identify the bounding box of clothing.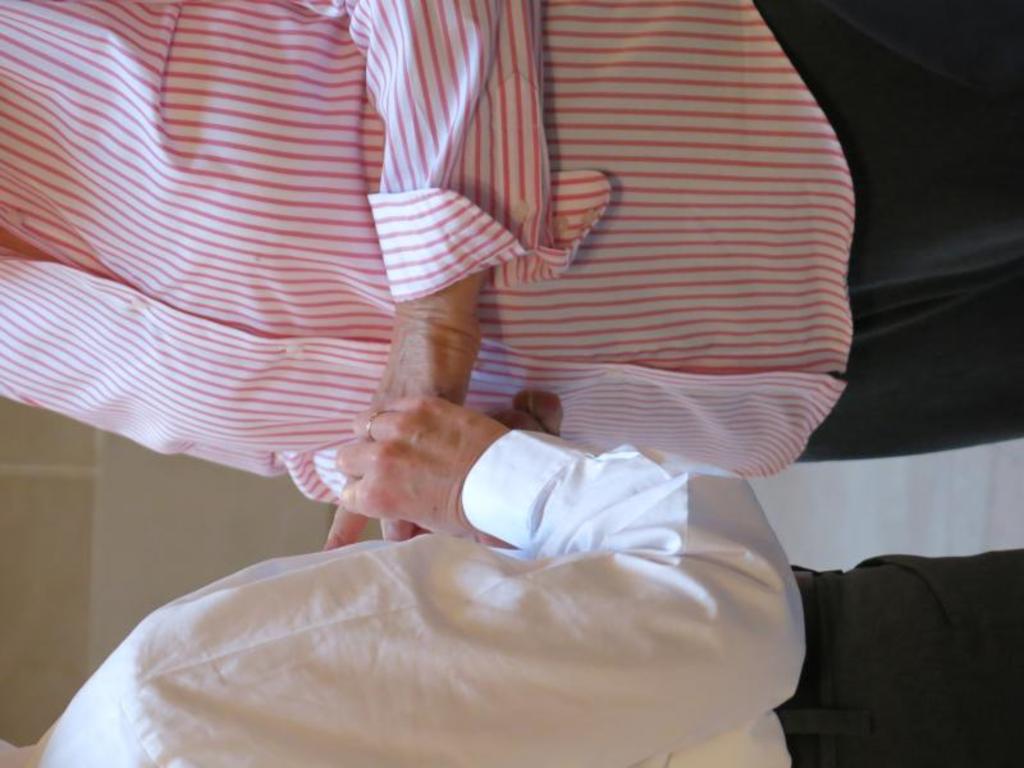
BBox(0, 430, 1023, 767).
